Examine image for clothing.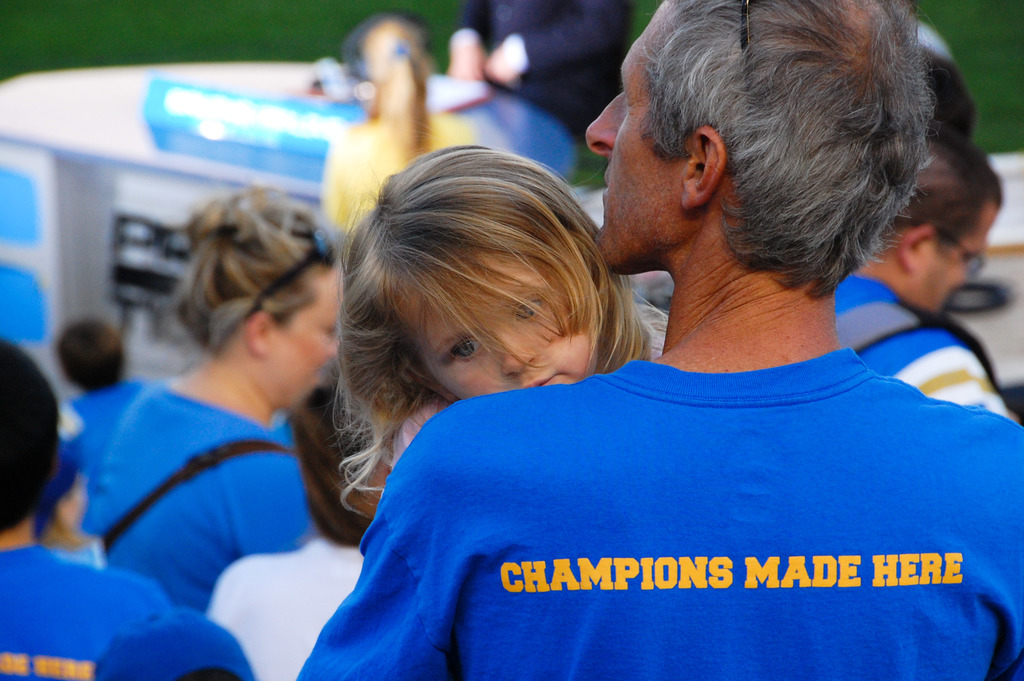
Examination result: (30,373,141,542).
